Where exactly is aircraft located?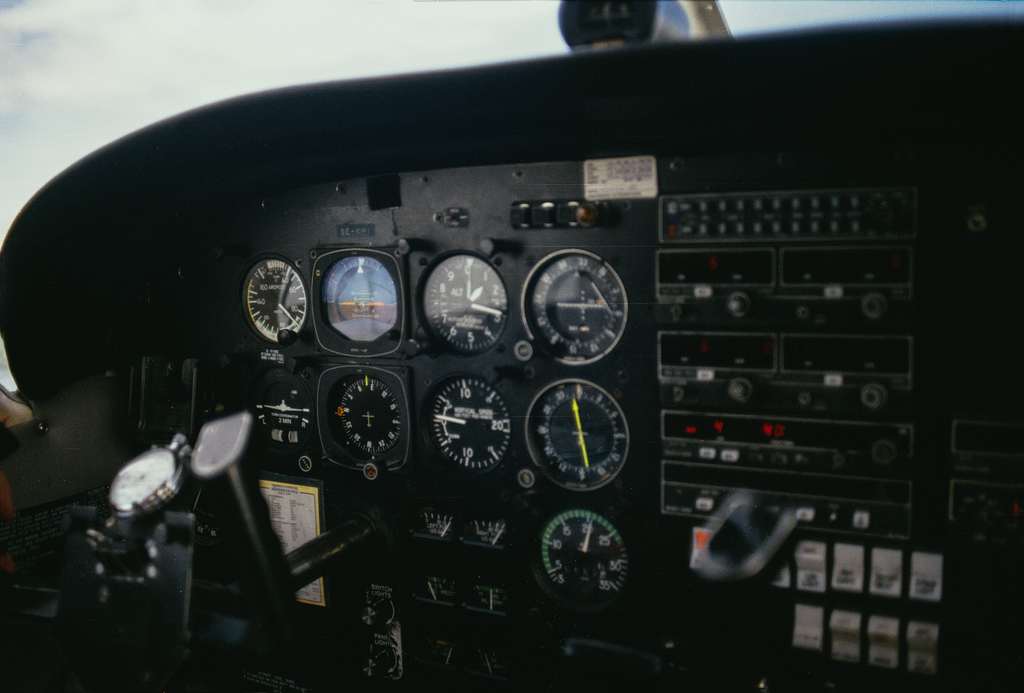
Its bounding box is locate(0, 6, 1023, 692).
